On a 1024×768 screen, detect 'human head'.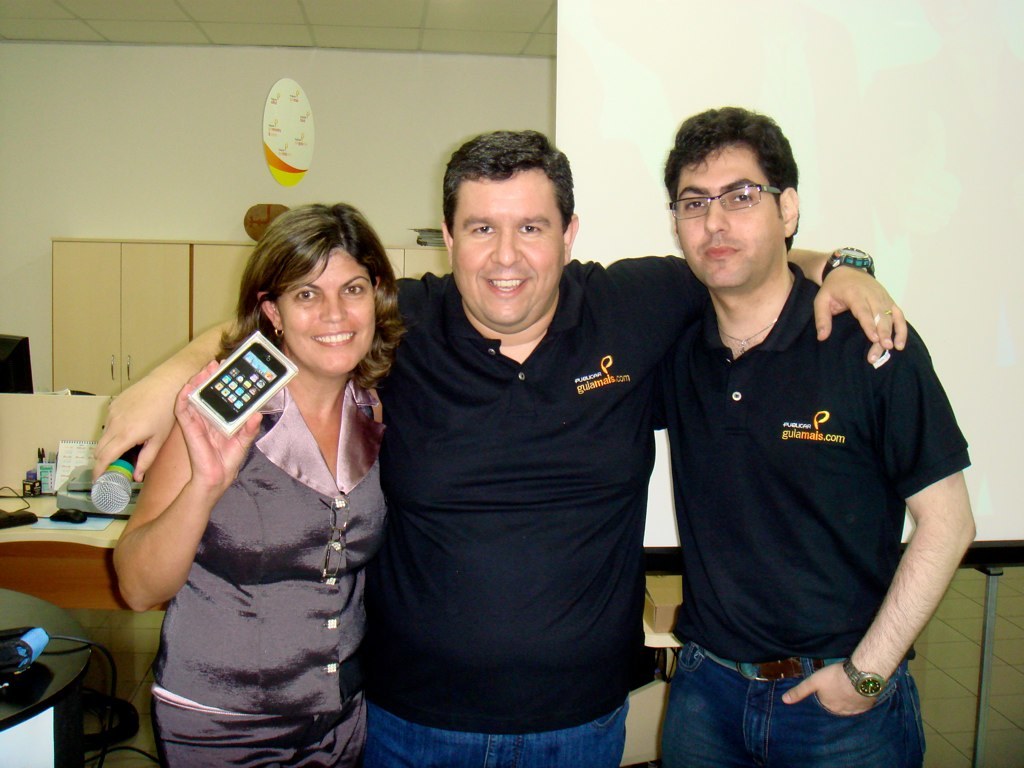
bbox(435, 125, 579, 334).
